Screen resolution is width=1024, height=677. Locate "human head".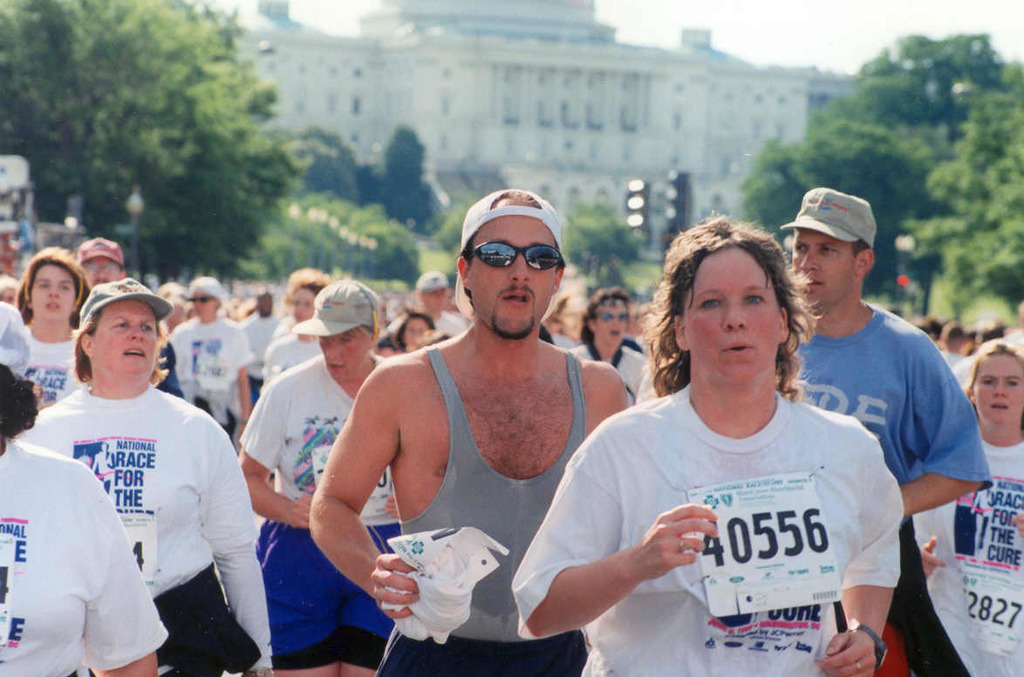
[450,182,568,337].
